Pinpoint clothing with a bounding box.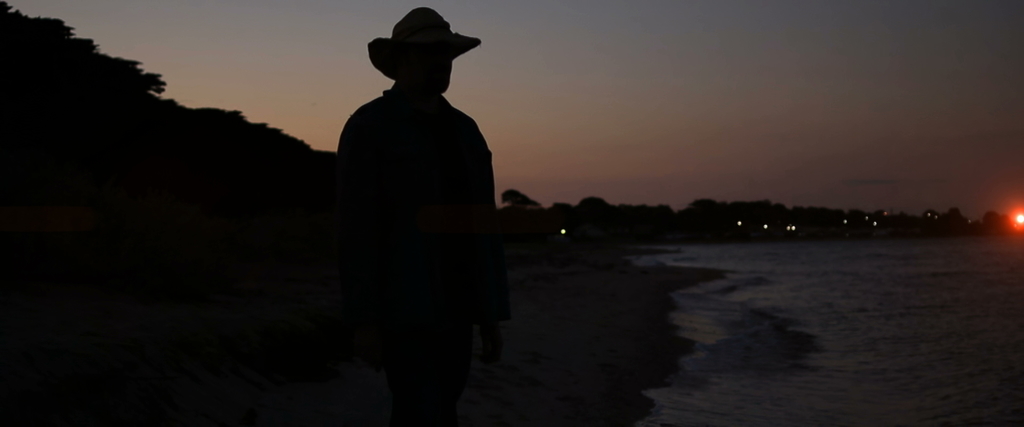
locate(318, 25, 512, 389).
